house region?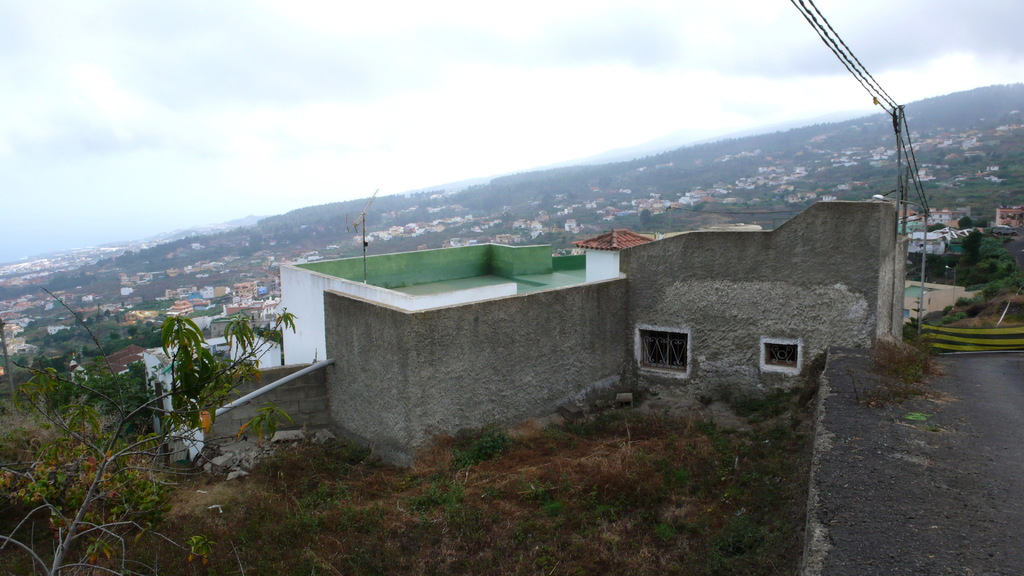
rect(989, 193, 1023, 233)
